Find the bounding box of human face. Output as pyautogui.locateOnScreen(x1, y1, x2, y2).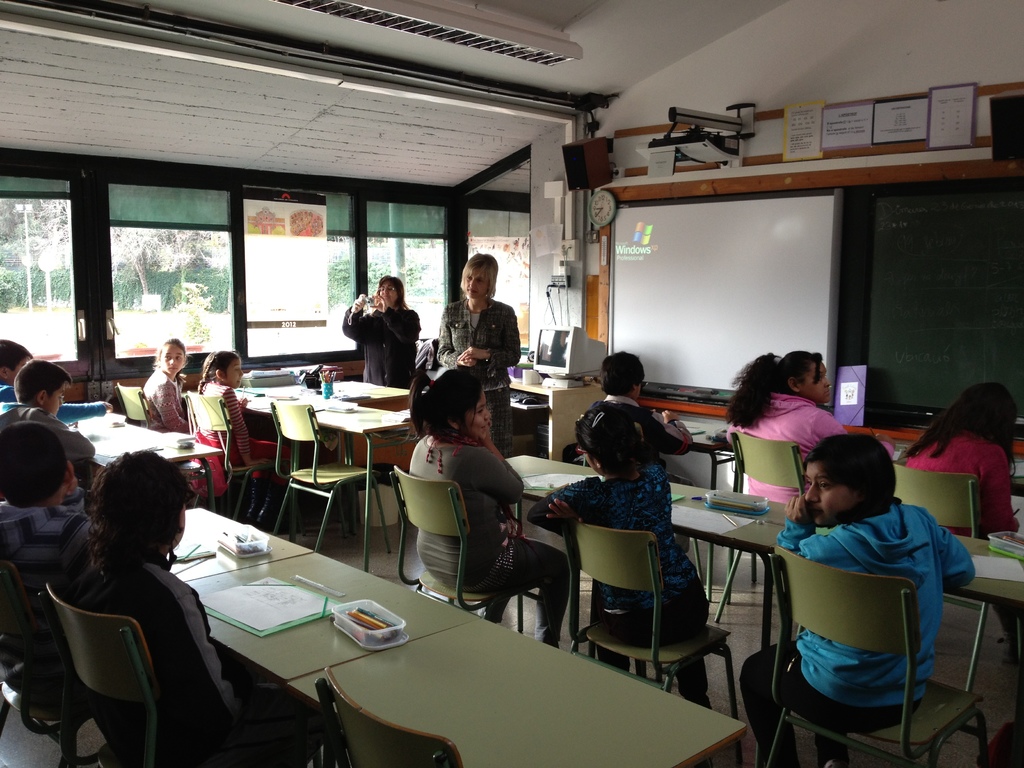
pyautogui.locateOnScreen(47, 380, 71, 420).
